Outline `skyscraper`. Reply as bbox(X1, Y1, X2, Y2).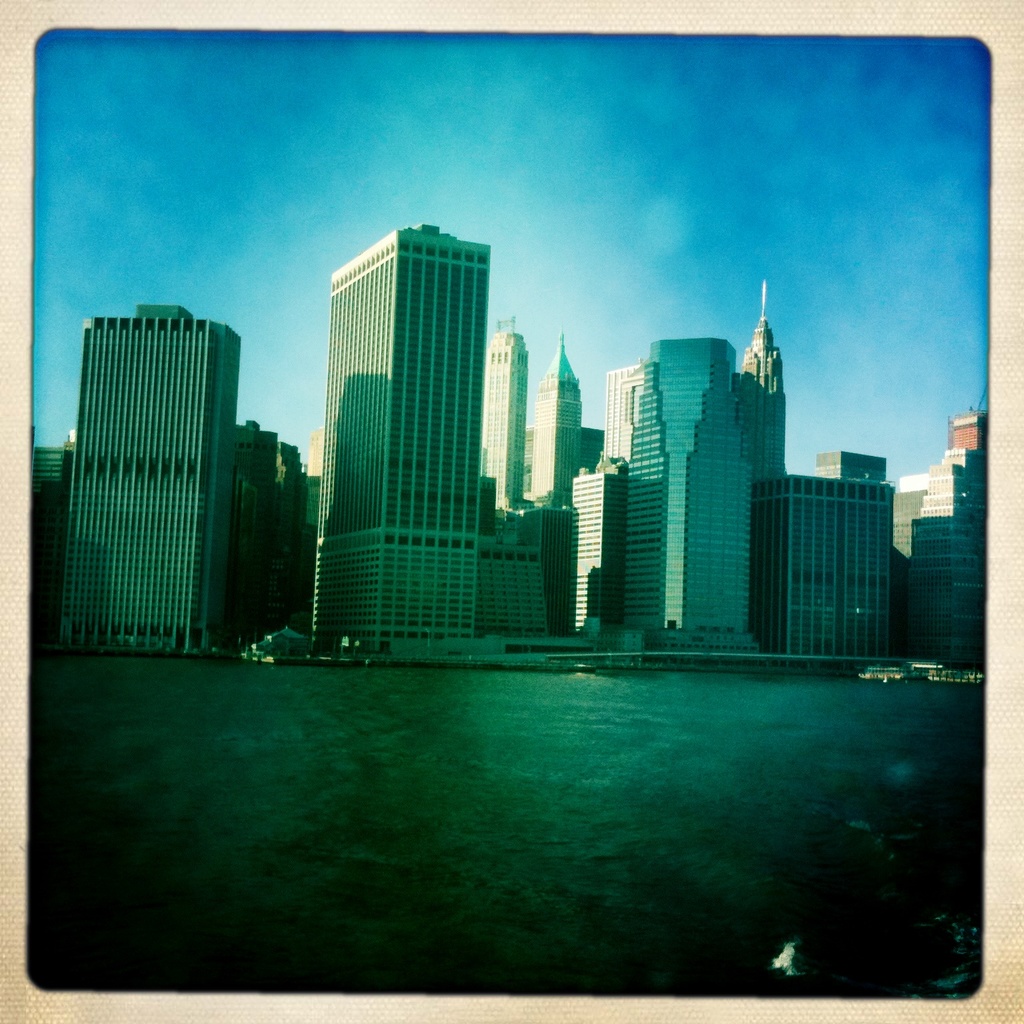
bbox(545, 457, 623, 648).
